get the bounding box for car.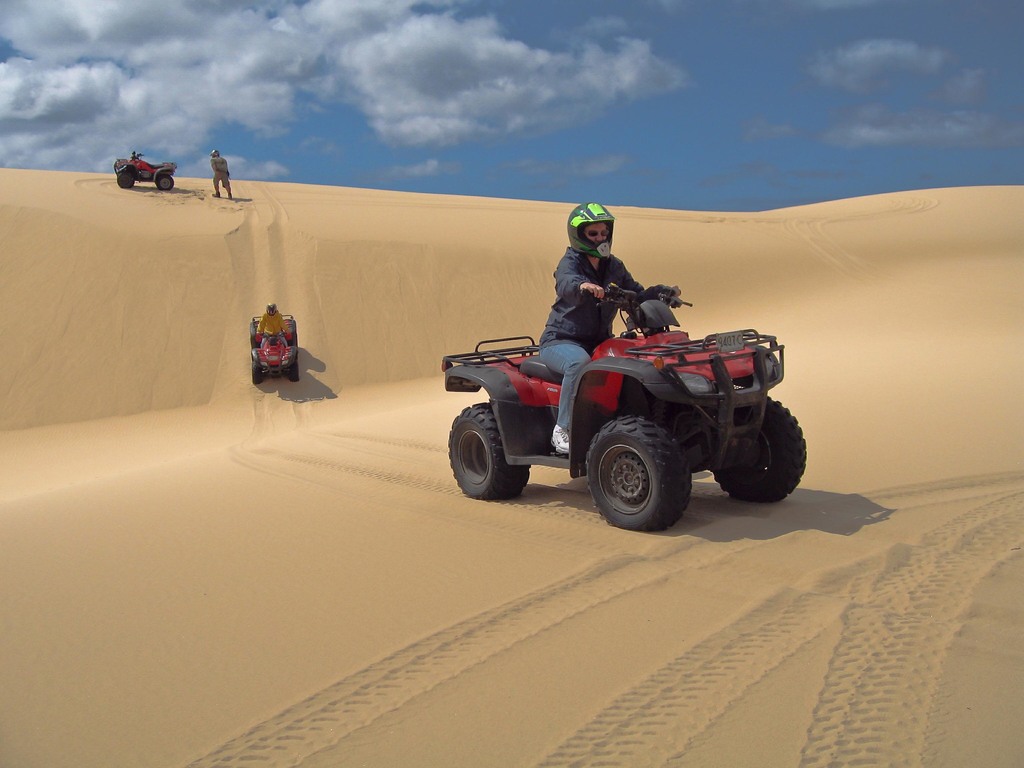
l=444, t=289, r=808, b=538.
